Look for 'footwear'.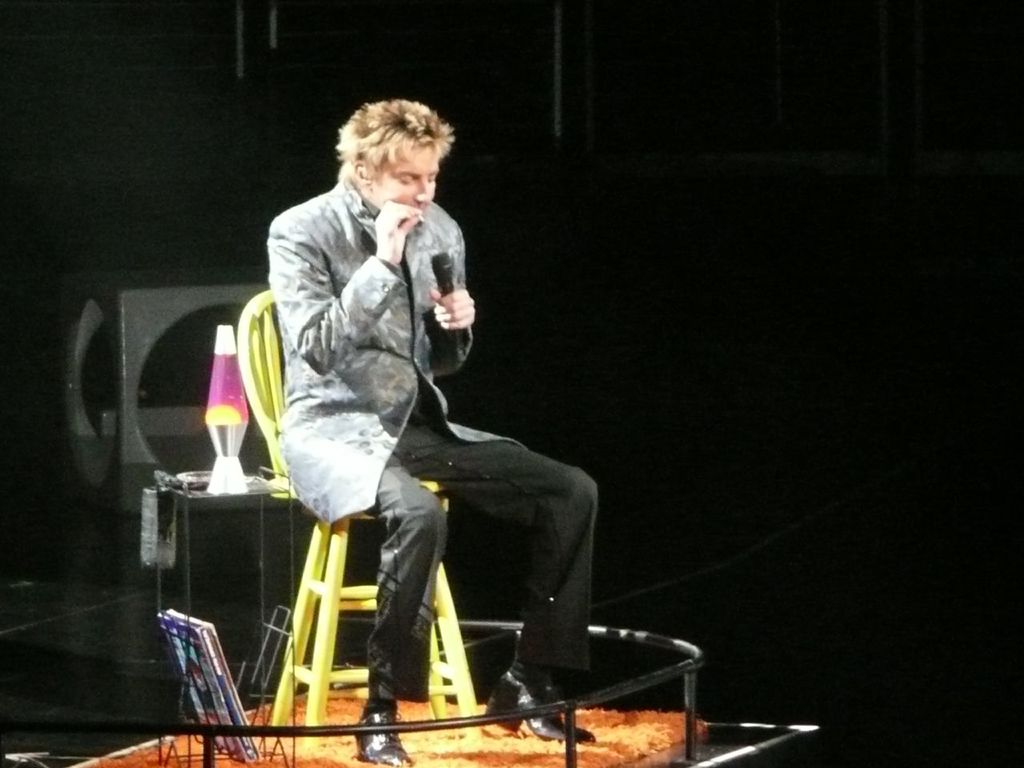
Found: Rect(483, 654, 595, 744).
